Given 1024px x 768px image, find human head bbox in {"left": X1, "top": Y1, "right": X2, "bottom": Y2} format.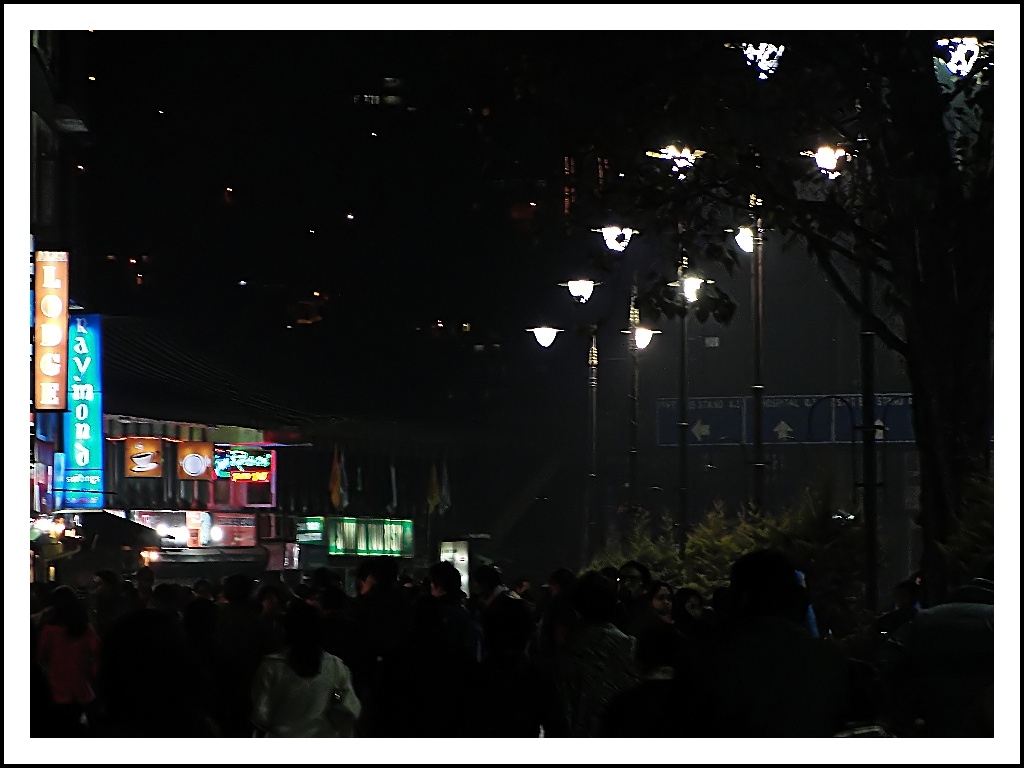
{"left": 645, "top": 582, "right": 667, "bottom": 618}.
